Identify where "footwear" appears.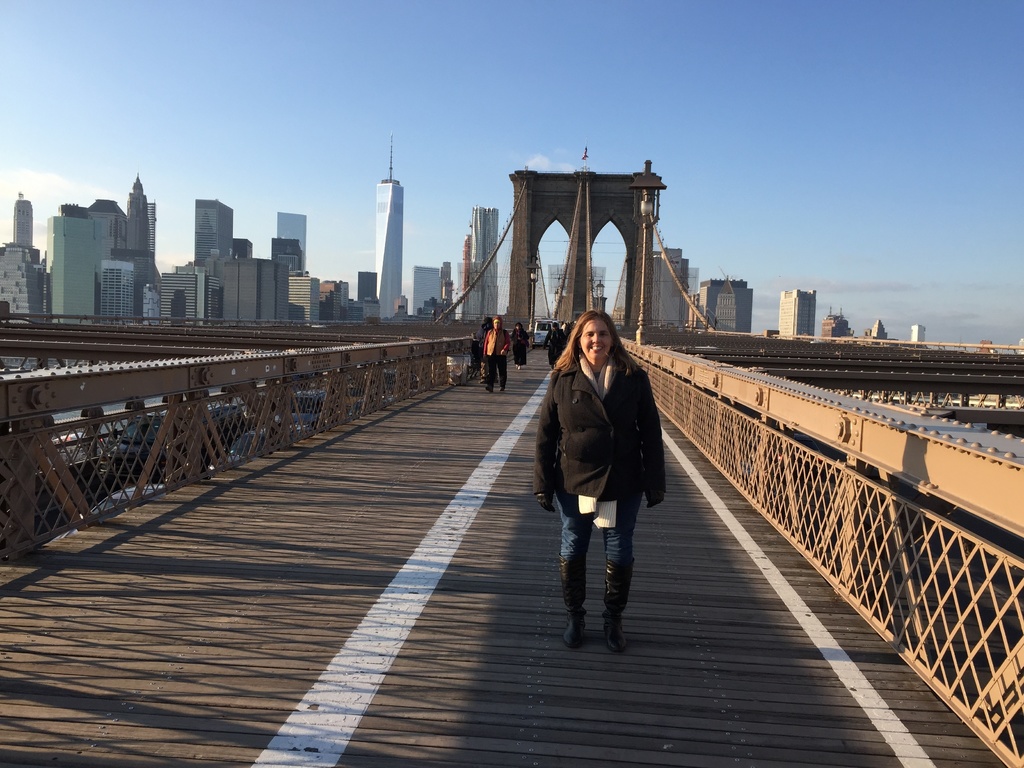
Appears at box(500, 386, 506, 390).
